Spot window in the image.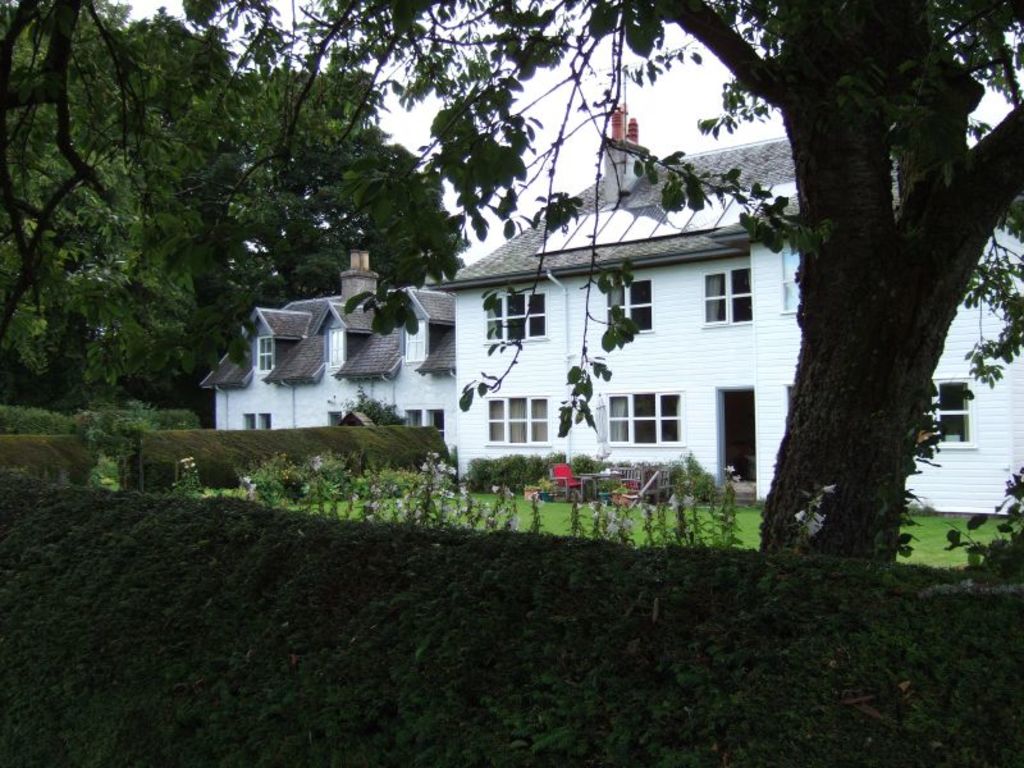
window found at box=[599, 383, 698, 453].
